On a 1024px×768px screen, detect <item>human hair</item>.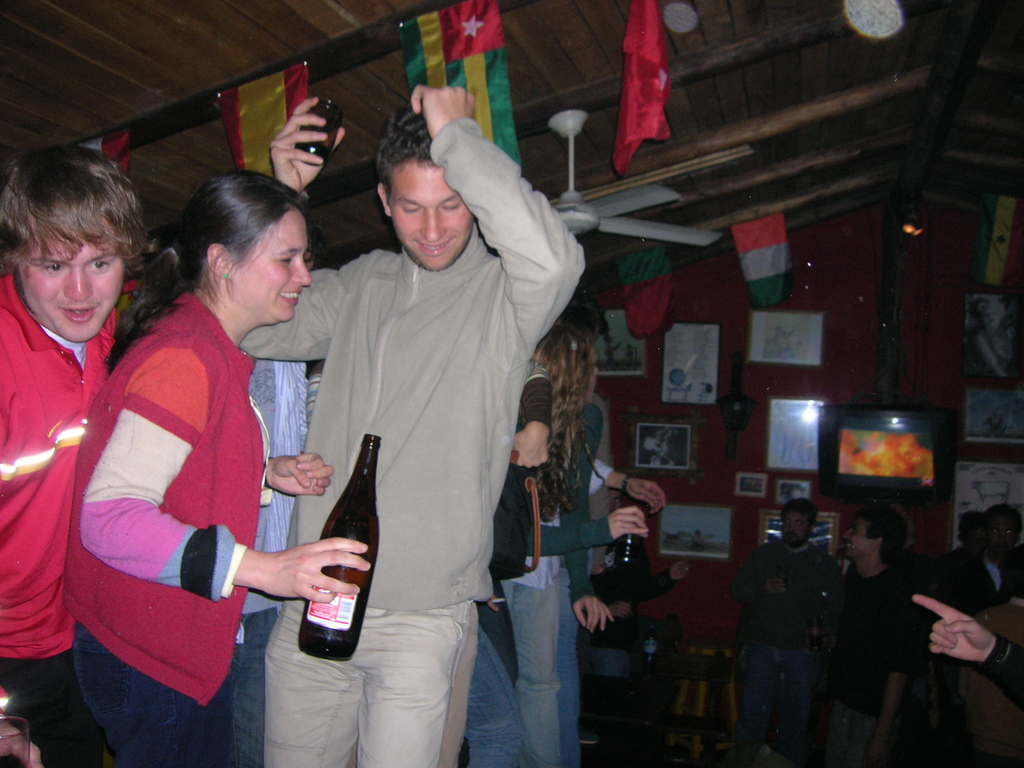
detection(782, 498, 819, 532).
